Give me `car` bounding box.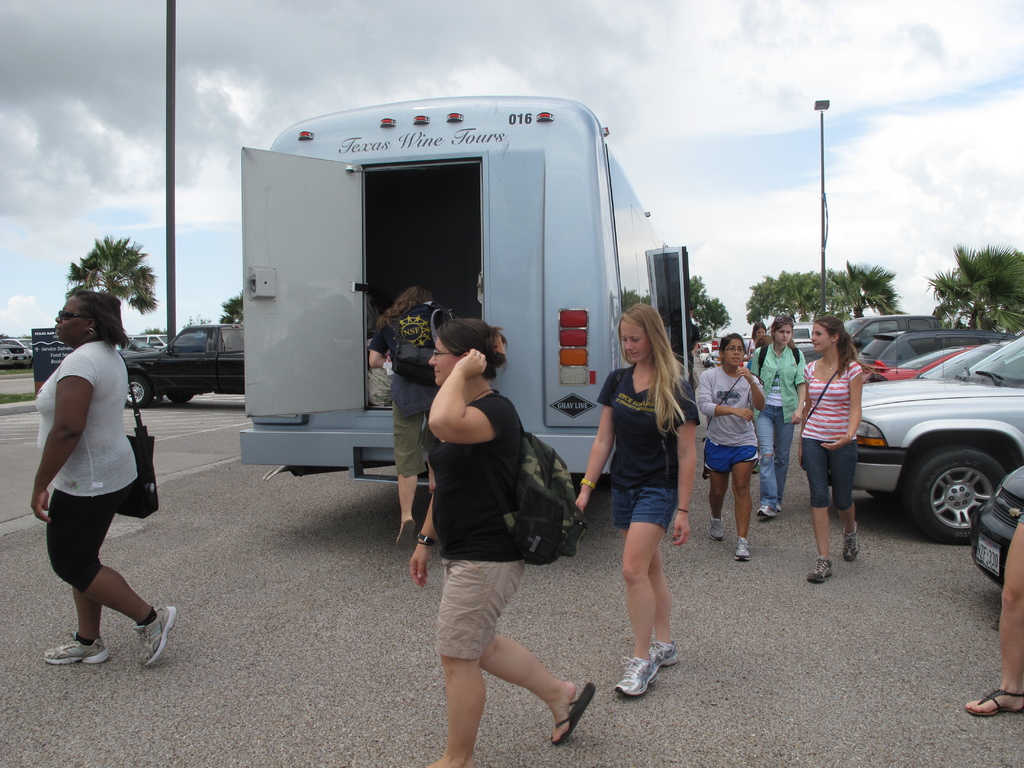
rect(780, 326, 1011, 553).
